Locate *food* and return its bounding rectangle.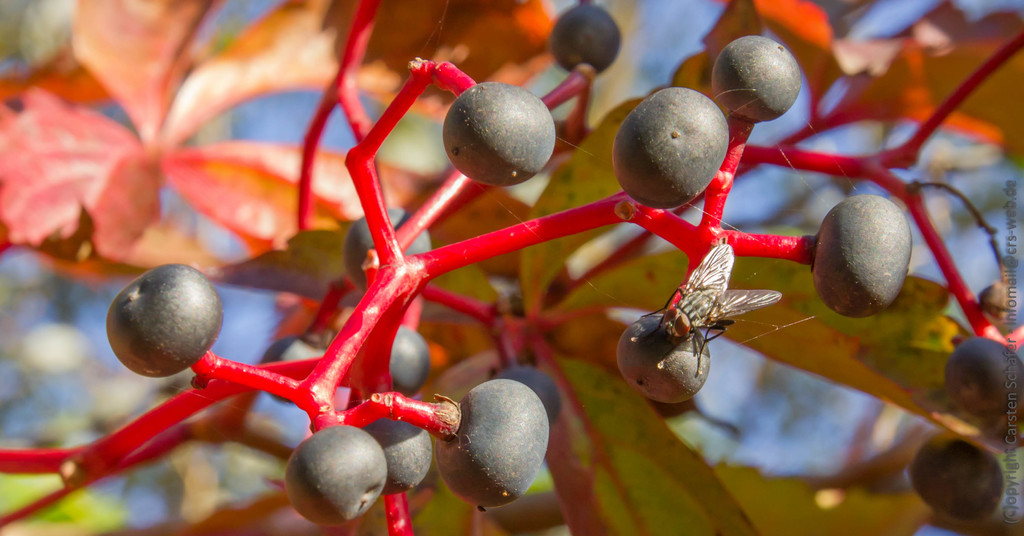
x1=493 y1=365 x2=561 y2=429.
